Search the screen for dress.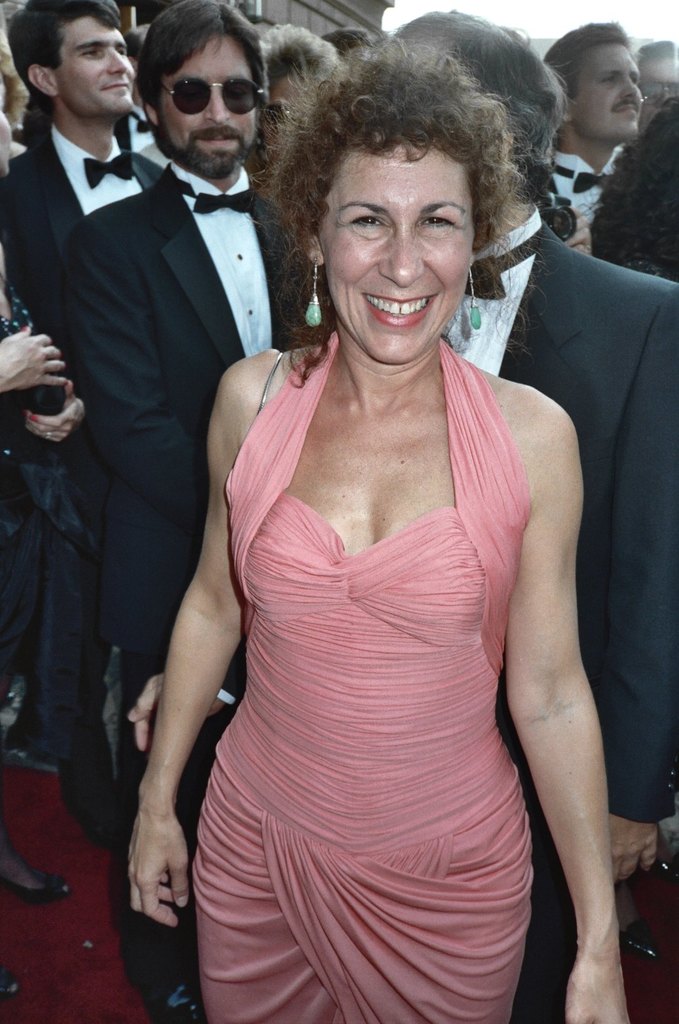
Found at pyautogui.locateOnScreen(185, 330, 538, 1023).
